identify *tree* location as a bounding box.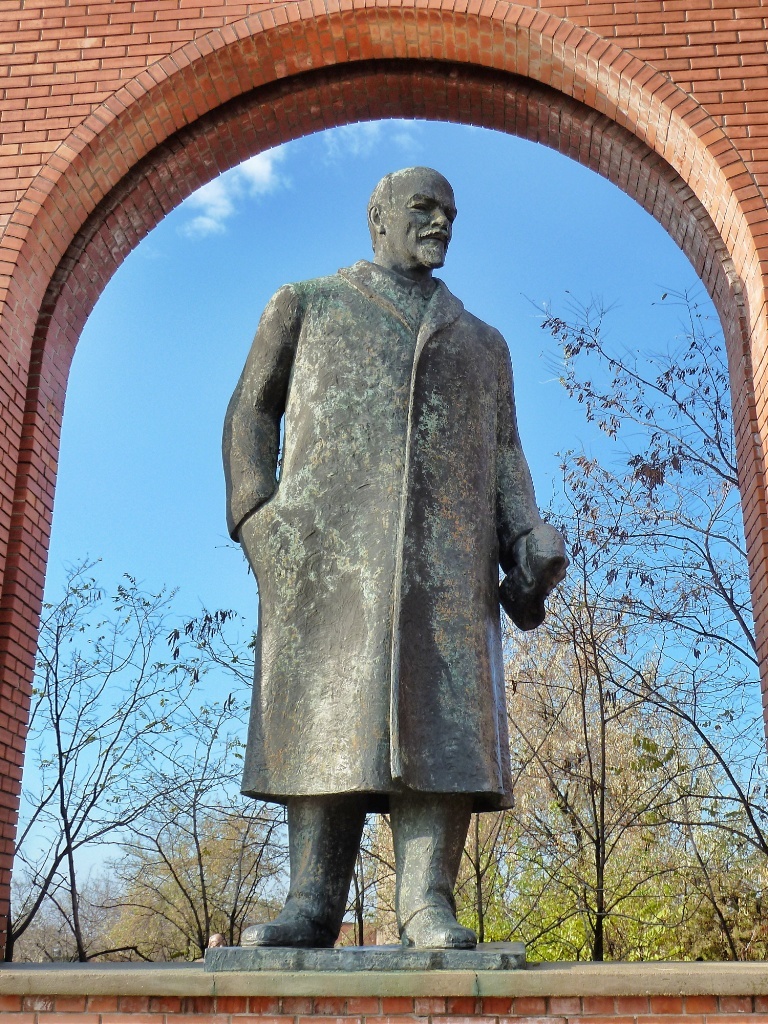
521 283 765 677.
